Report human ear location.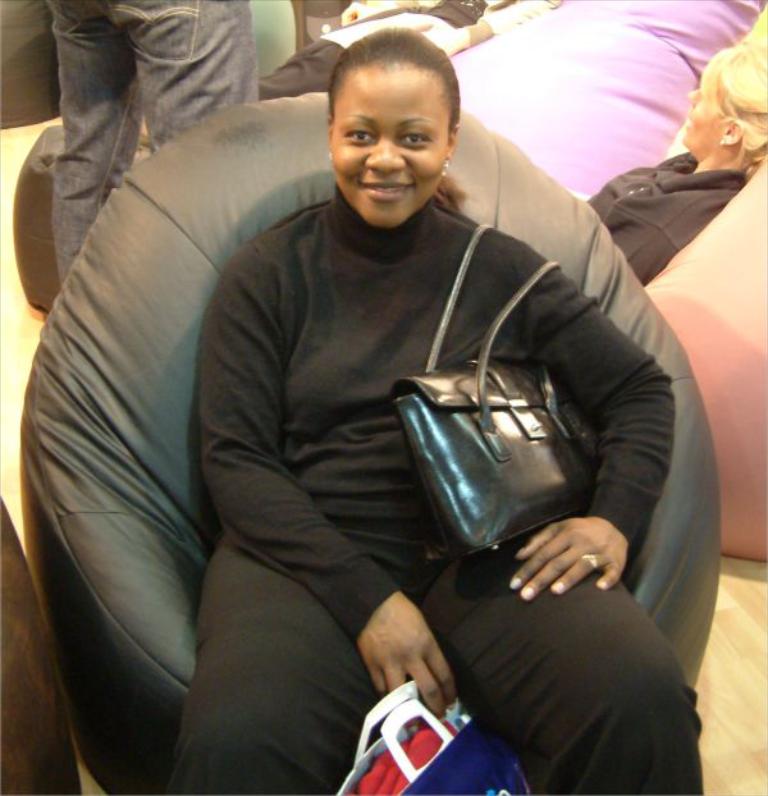
Report: [left=328, top=116, right=333, bottom=157].
